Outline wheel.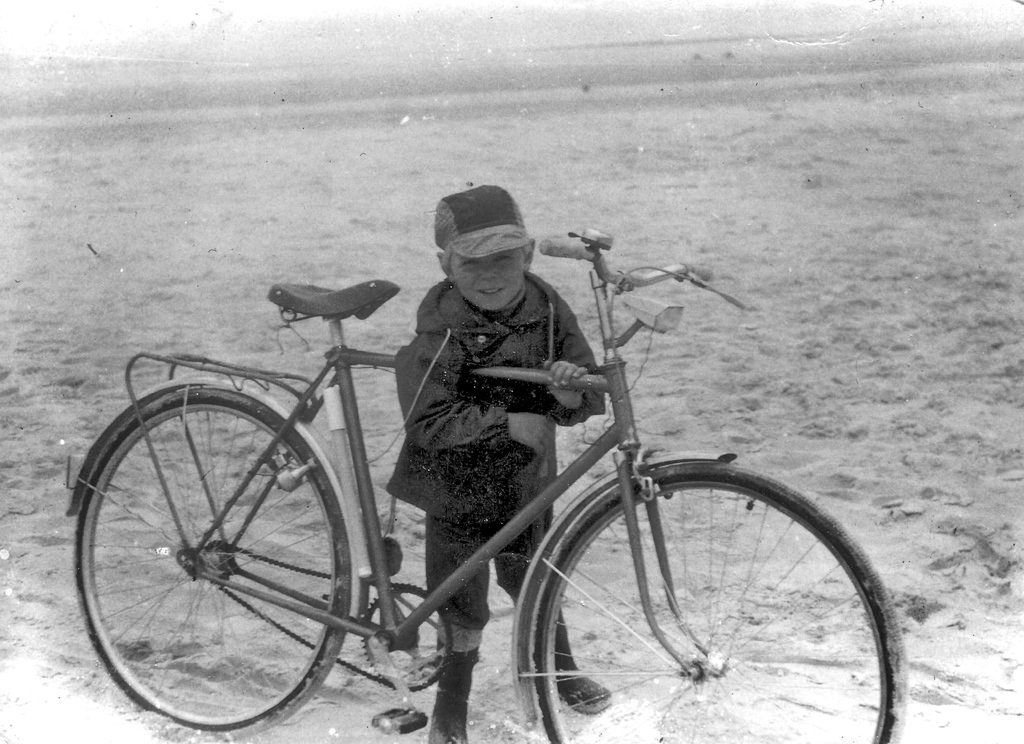
Outline: [left=81, top=378, right=362, bottom=723].
